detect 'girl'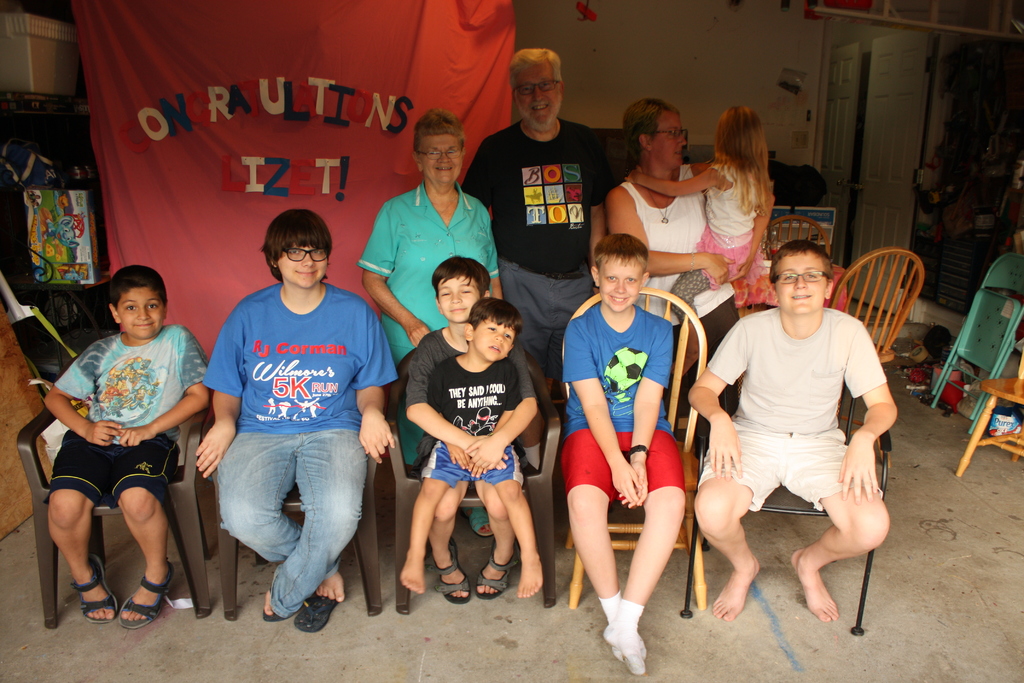
628/108/772/374
